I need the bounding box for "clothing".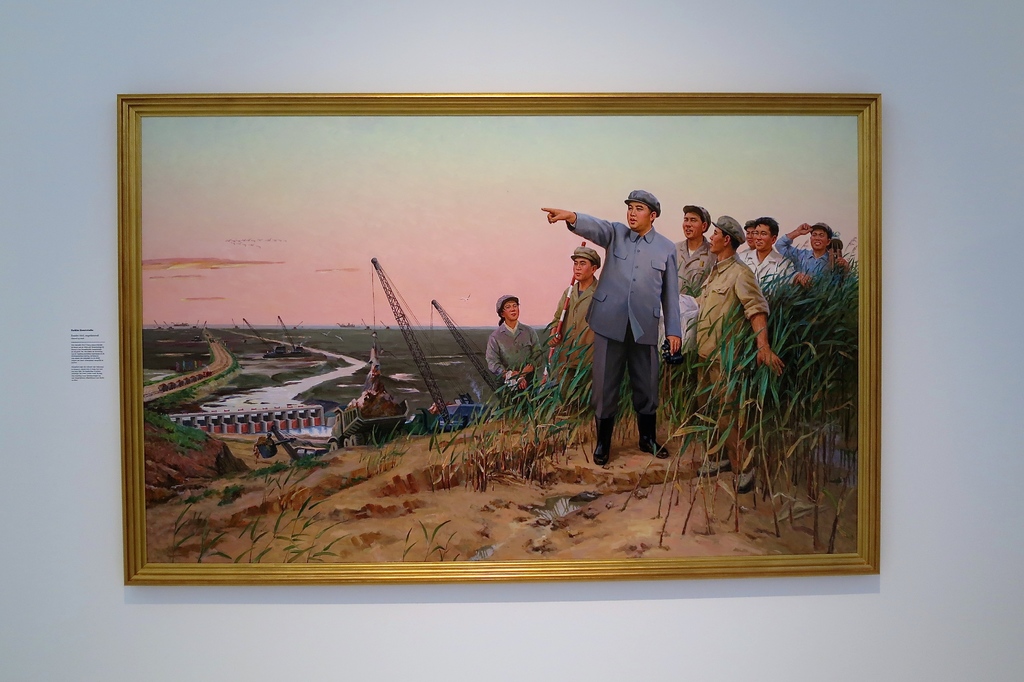
Here it is: 698,250,768,463.
